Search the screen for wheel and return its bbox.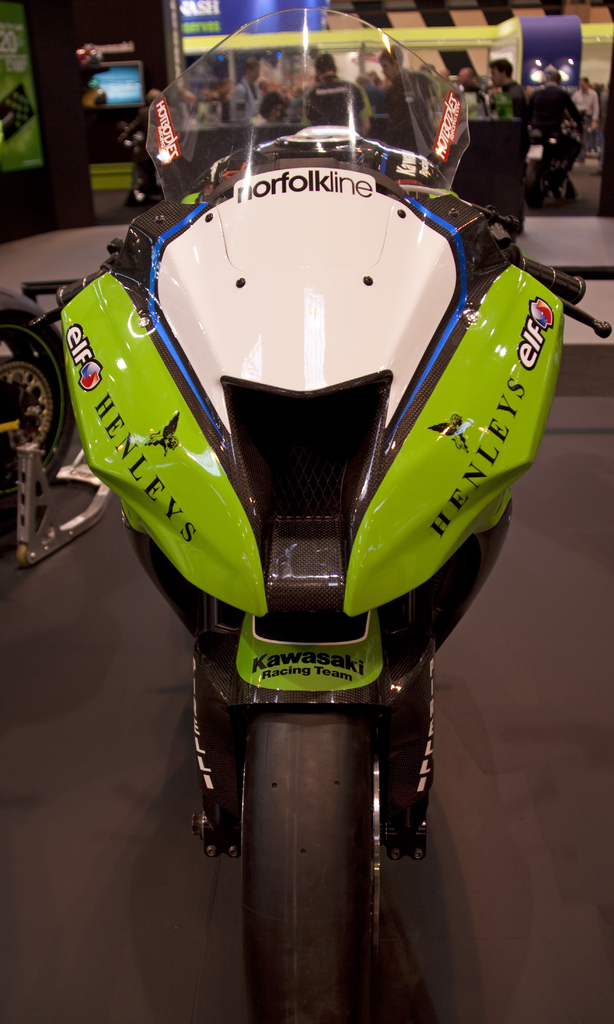
Found: Rect(0, 292, 75, 511).
